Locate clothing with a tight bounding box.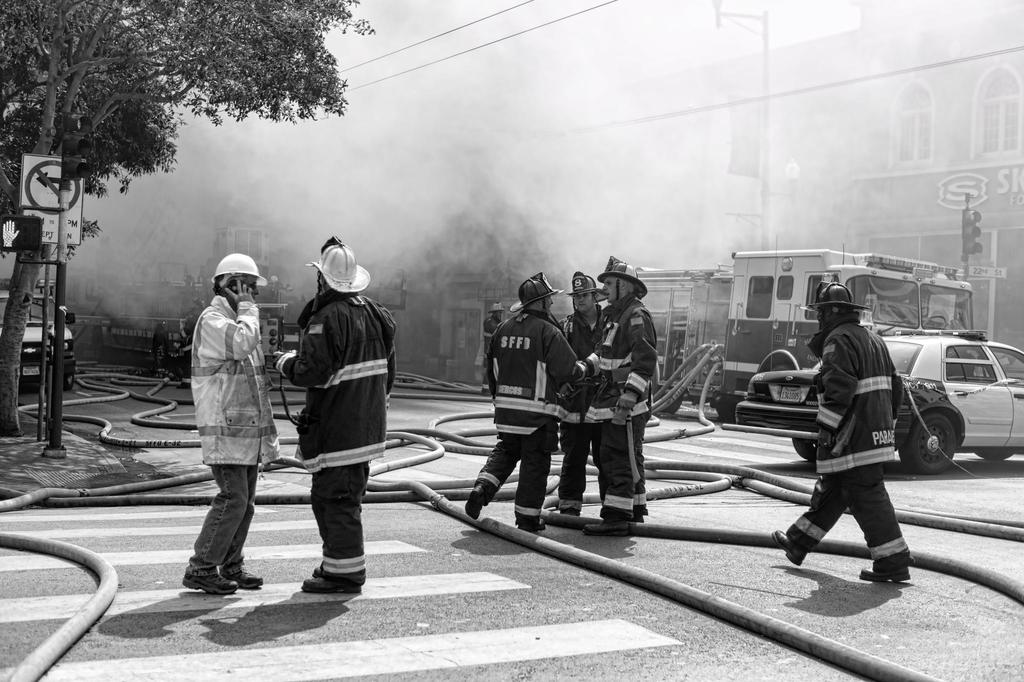
<box>552,298,597,513</box>.
